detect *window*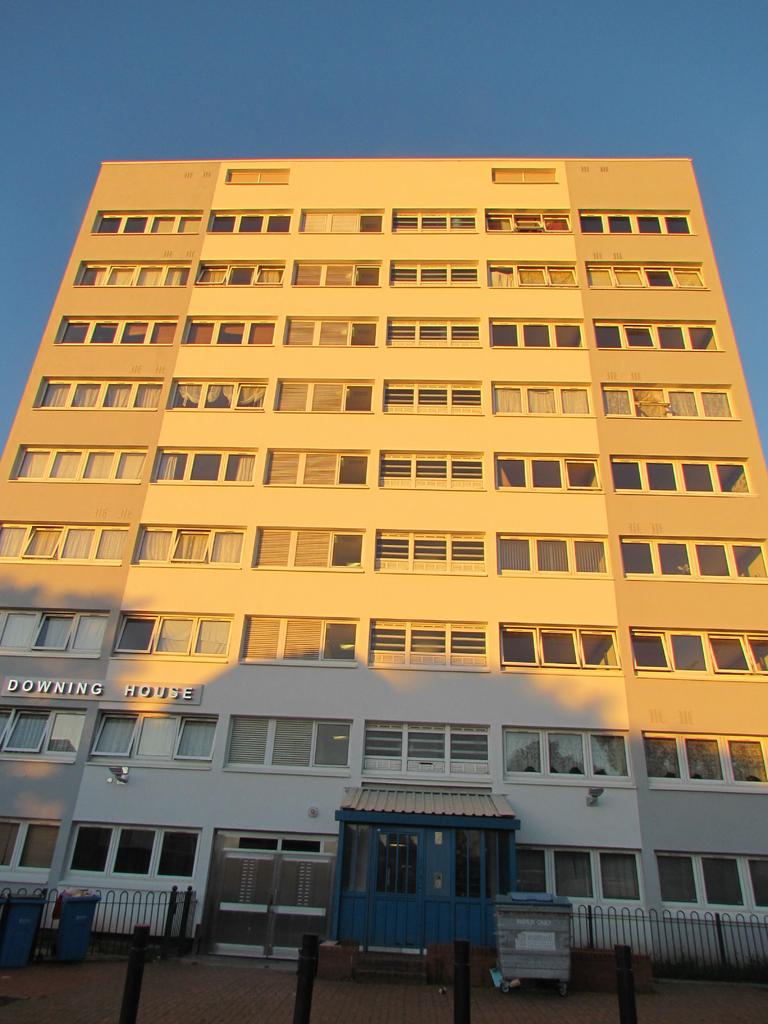
494/319/513/349
